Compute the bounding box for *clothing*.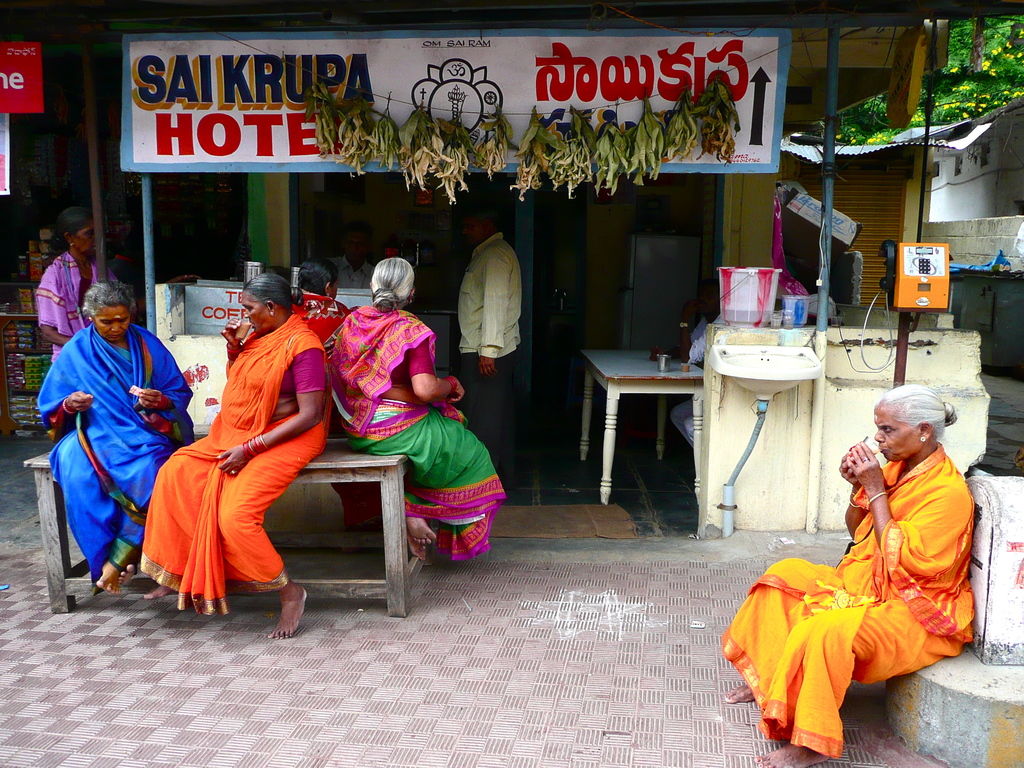
region(721, 433, 997, 753).
